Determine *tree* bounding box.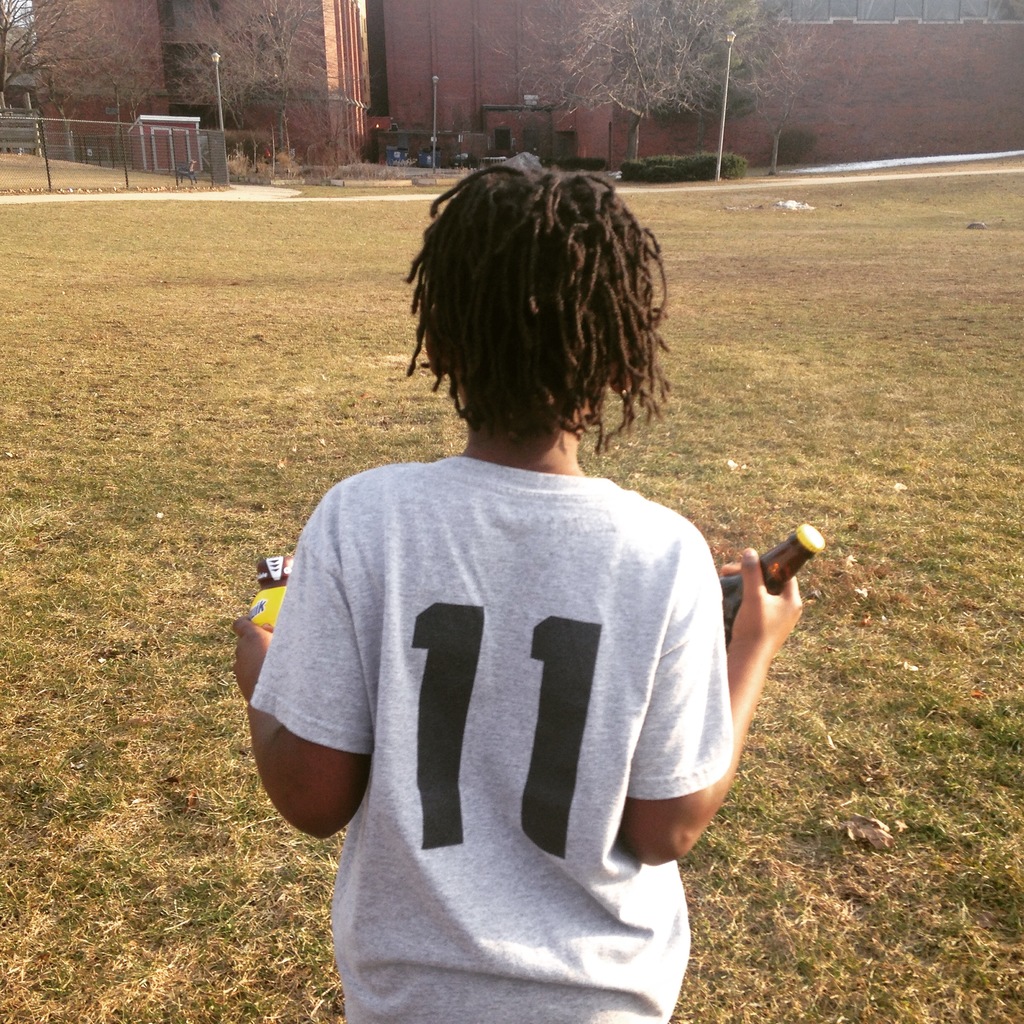
Determined: 539,0,782,194.
